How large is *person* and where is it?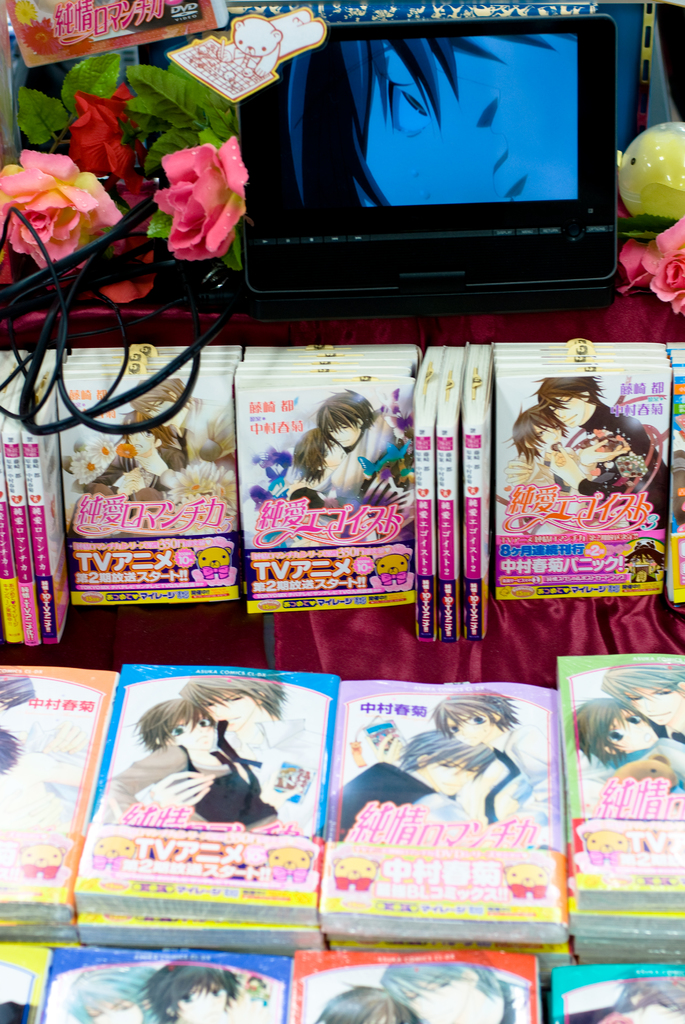
Bounding box: region(334, 727, 496, 838).
